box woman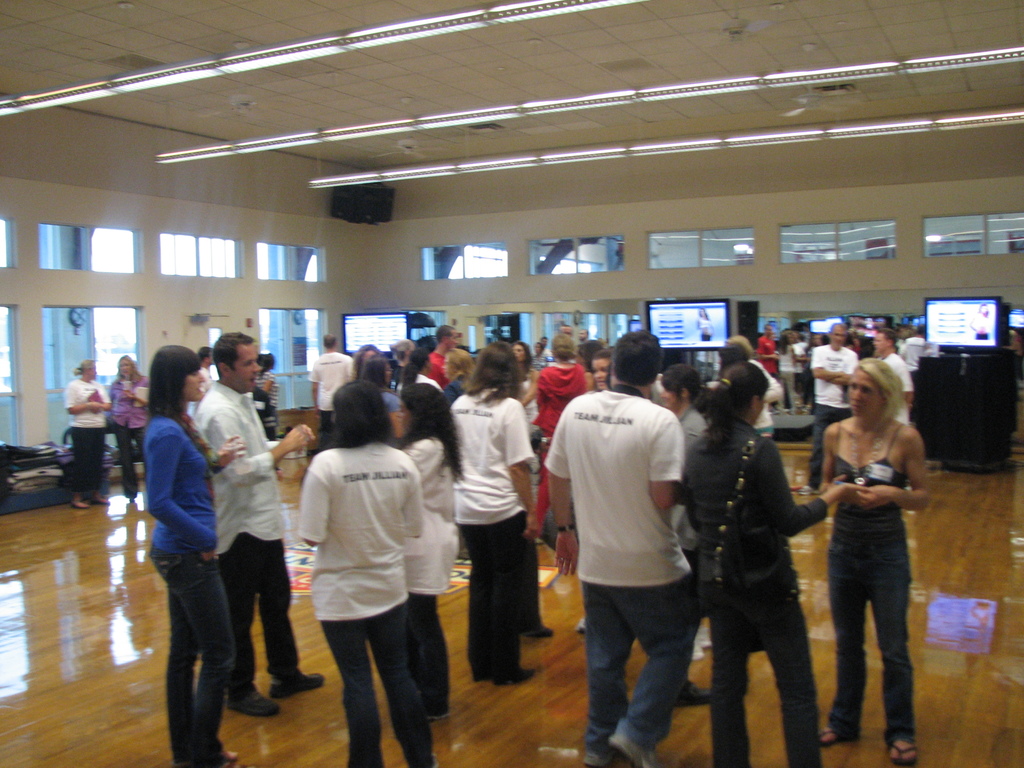
box=[140, 346, 243, 767]
